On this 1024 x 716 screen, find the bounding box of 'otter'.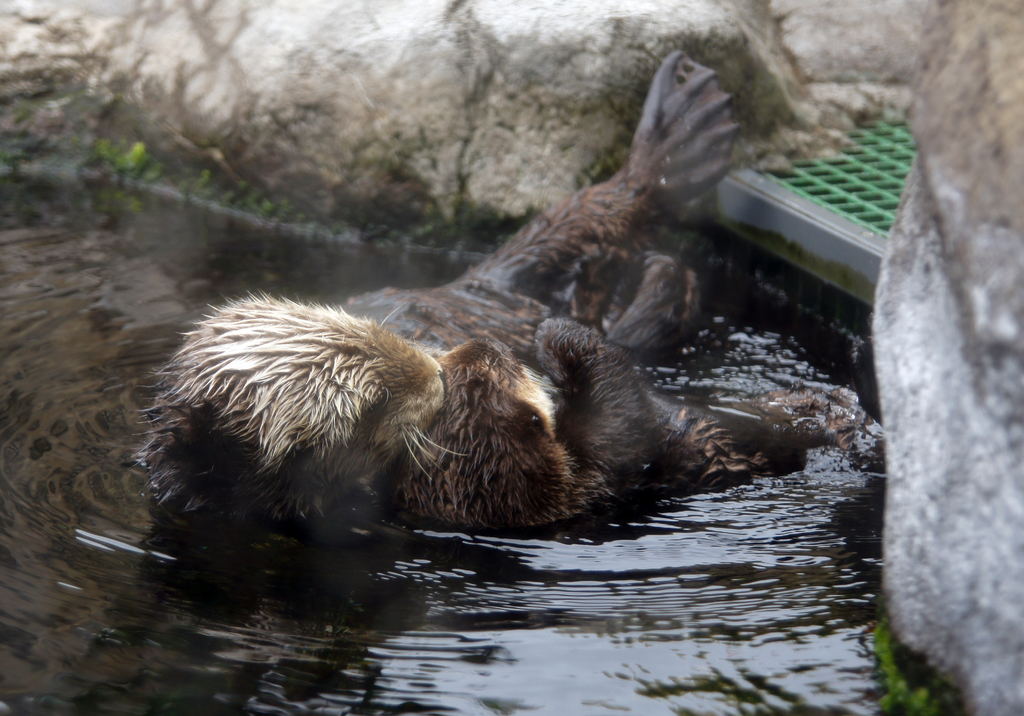
Bounding box: [129, 291, 471, 525].
